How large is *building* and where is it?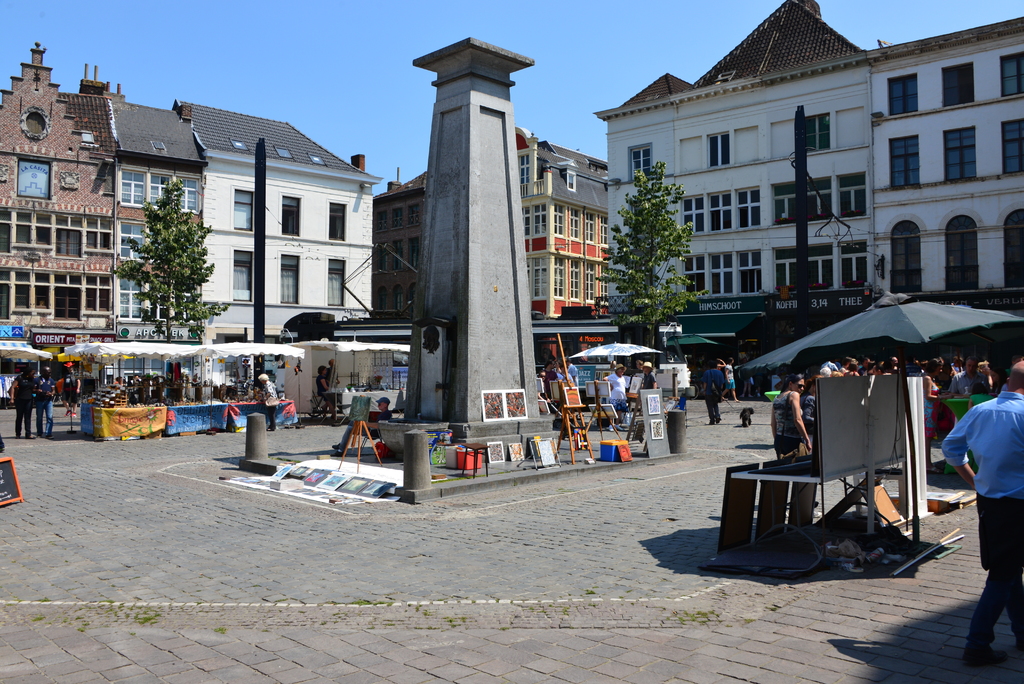
Bounding box: bbox=(374, 175, 428, 322).
